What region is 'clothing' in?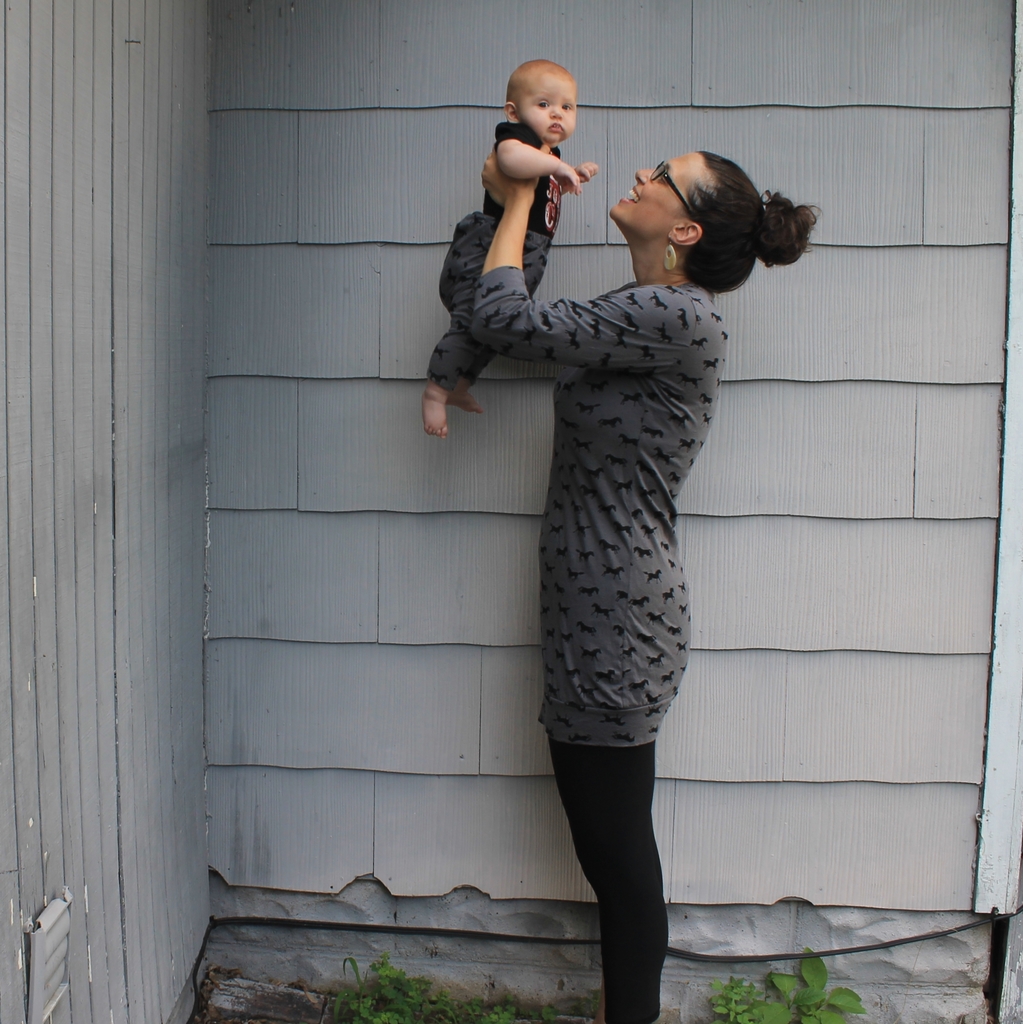
435 113 577 395.
